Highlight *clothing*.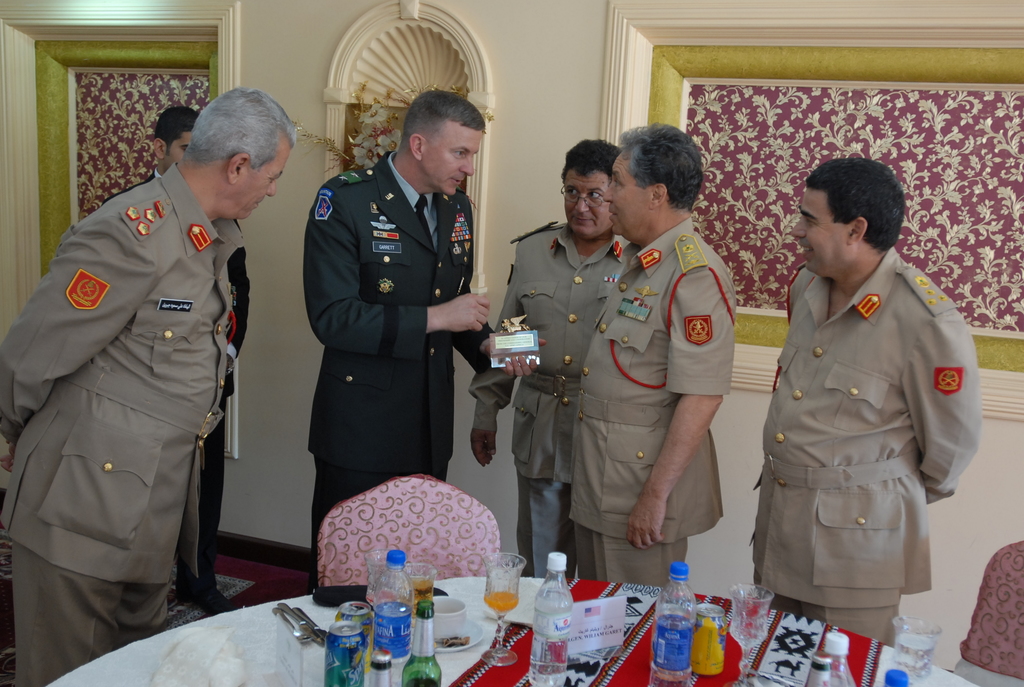
Highlighted region: 291, 151, 522, 574.
